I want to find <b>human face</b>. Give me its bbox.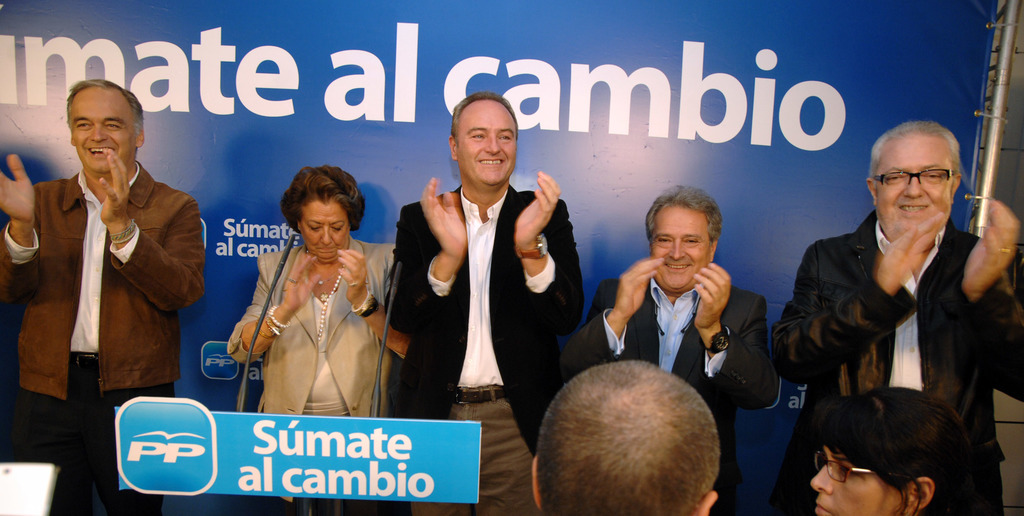
pyautogui.locateOnScreen(876, 142, 951, 234).
